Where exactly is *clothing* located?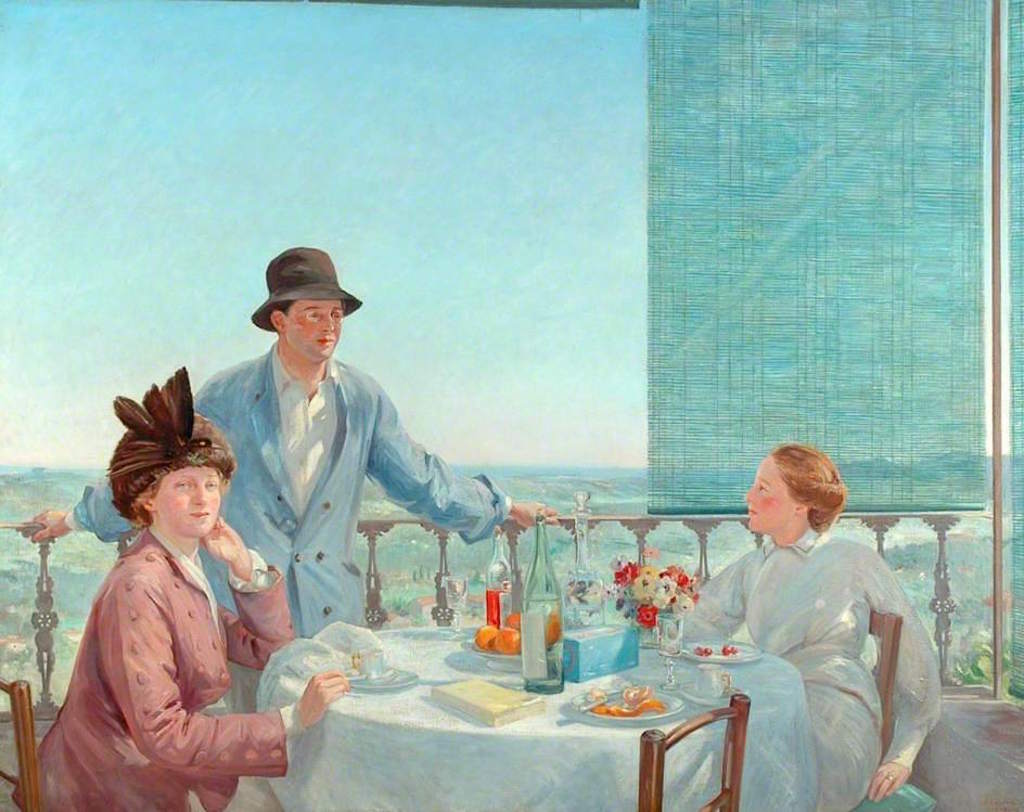
Its bounding box is (x1=15, y1=518, x2=310, y2=811).
